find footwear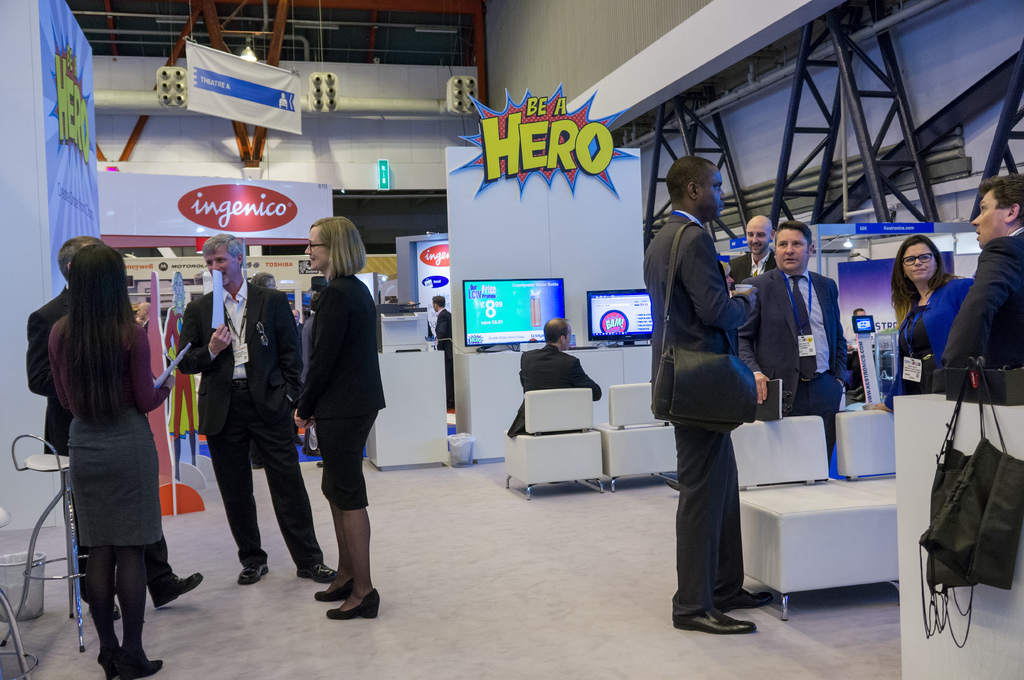
bbox=[97, 645, 120, 679]
